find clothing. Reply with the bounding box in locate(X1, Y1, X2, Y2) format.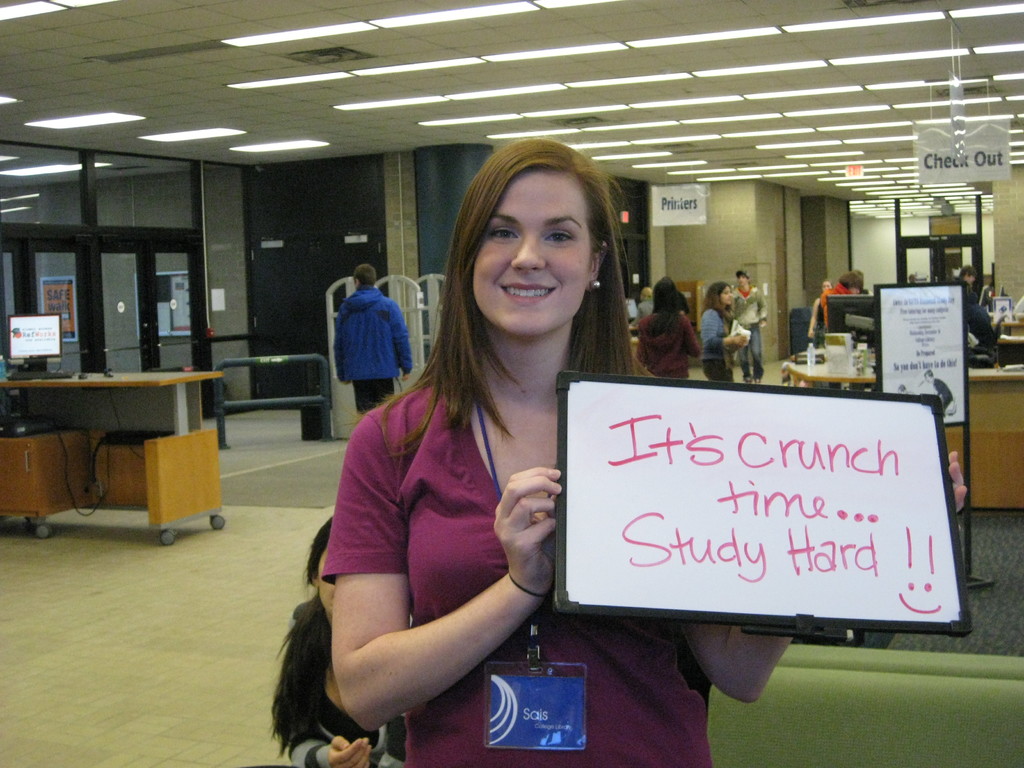
locate(323, 387, 714, 767).
